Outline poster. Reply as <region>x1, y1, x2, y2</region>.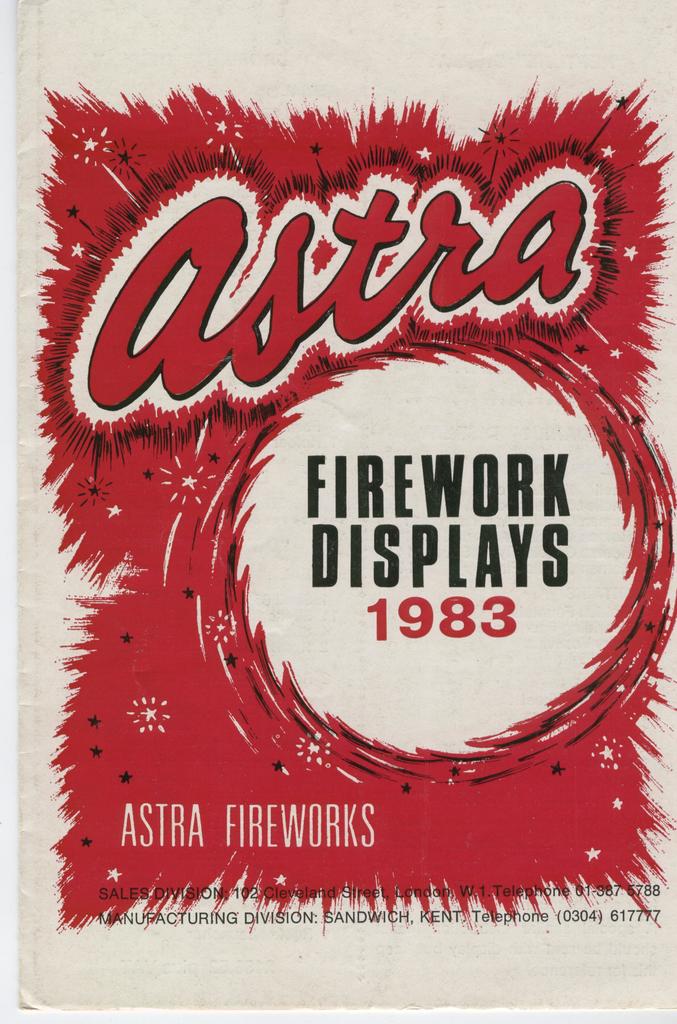
<region>4, 0, 676, 1020</region>.
